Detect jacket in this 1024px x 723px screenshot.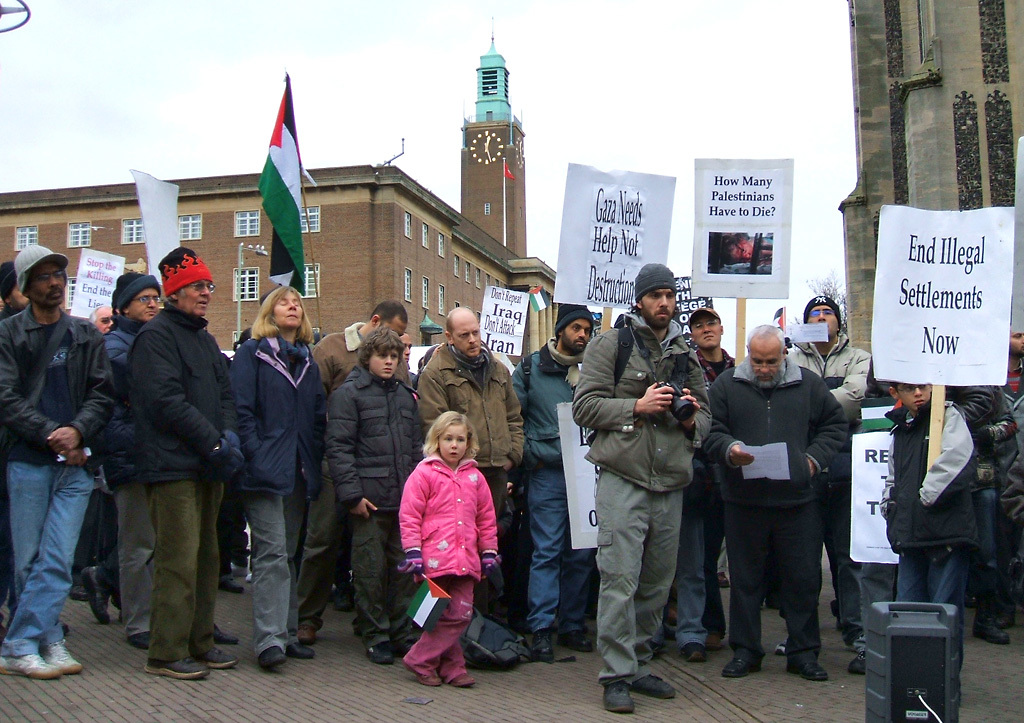
Detection: [x1=882, y1=399, x2=983, y2=550].
